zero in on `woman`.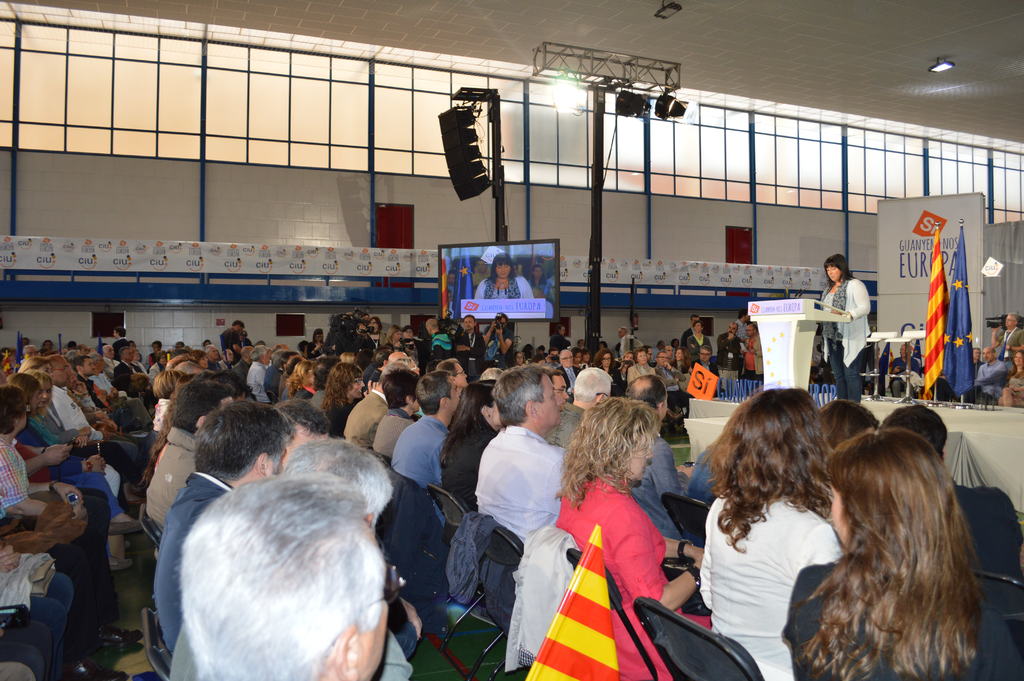
Zeroed in: box=[318, 359, 365, 435].
